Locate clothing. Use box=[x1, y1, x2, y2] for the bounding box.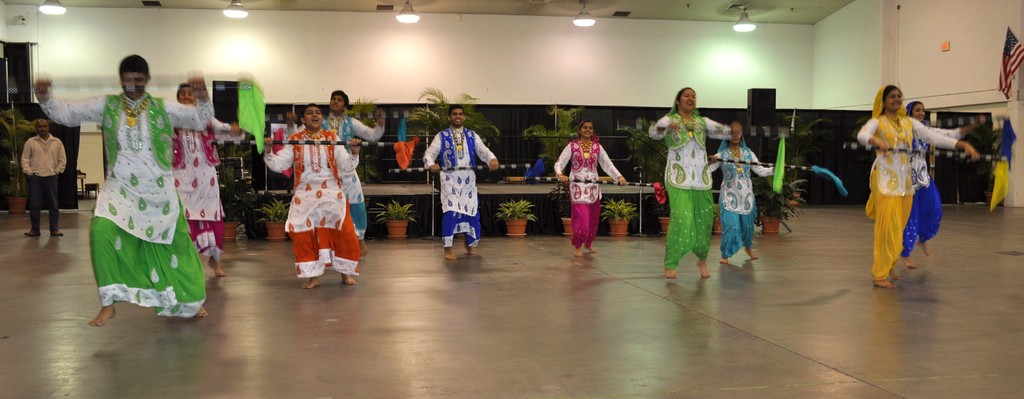
box=[257, 125, 371, 290].
